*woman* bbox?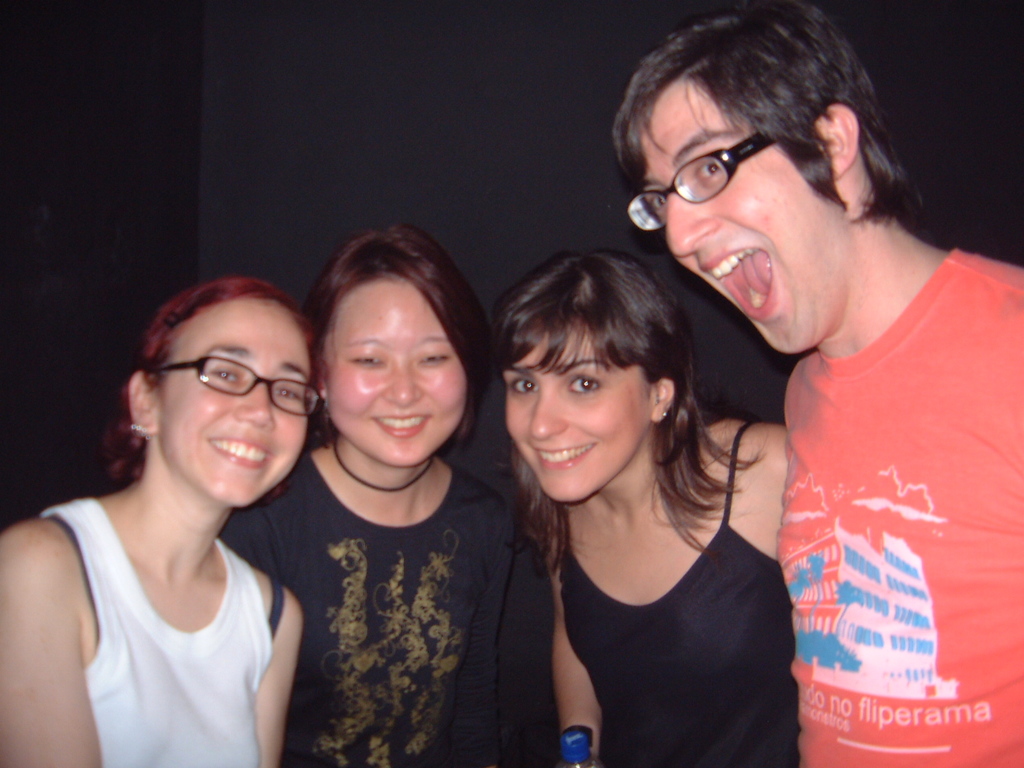
x1=491 y1=250 x2=840 y2=767
